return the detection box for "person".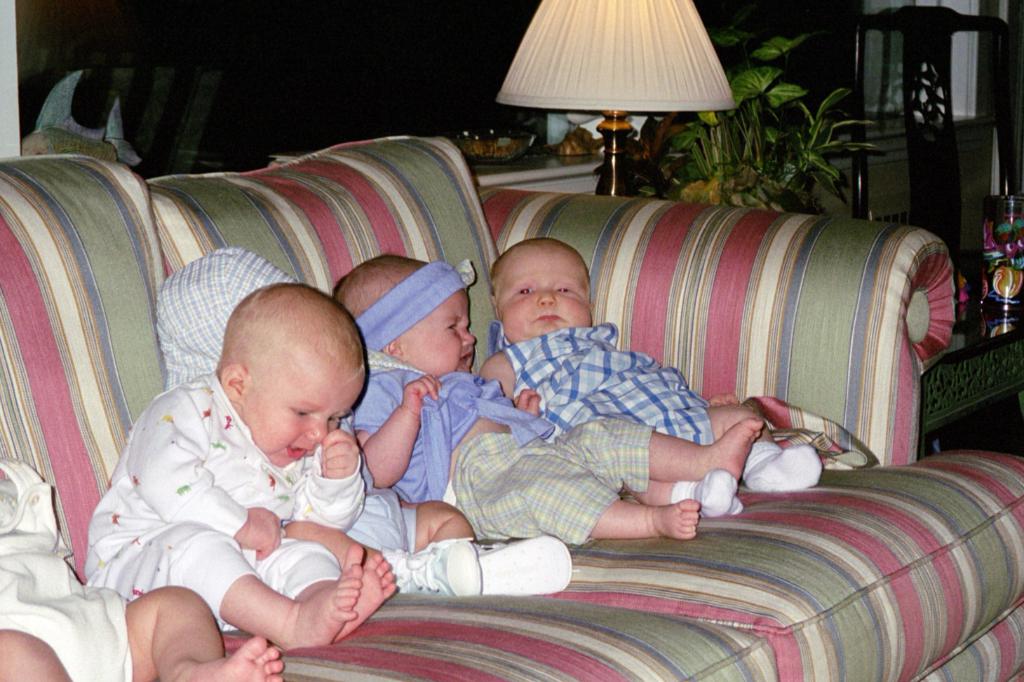
(x1=151, y1=236, x2=560, y2=596).
